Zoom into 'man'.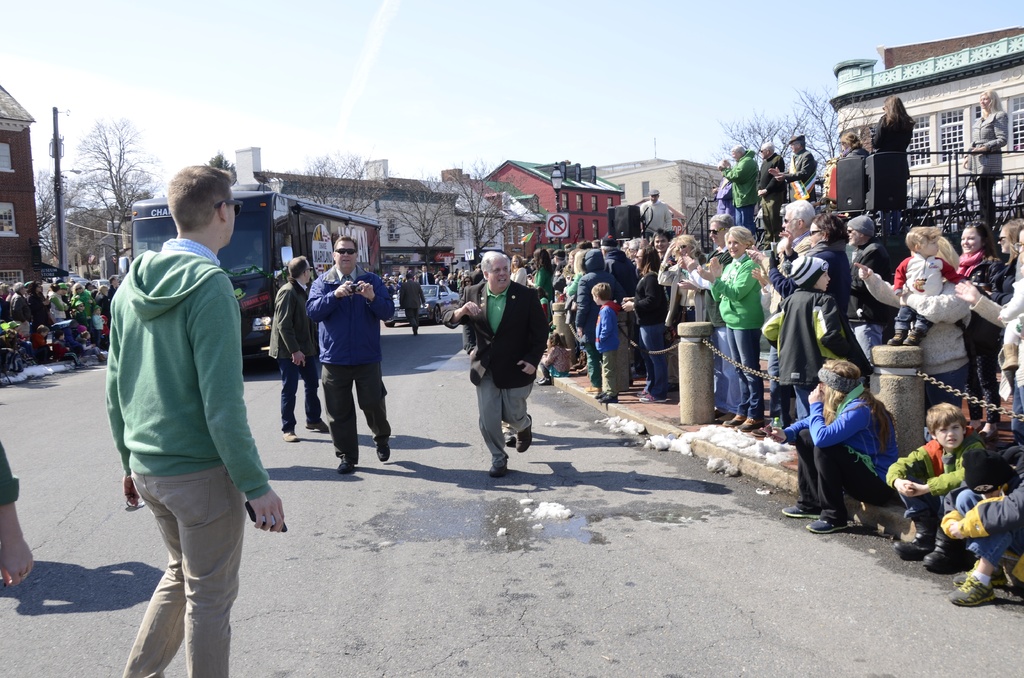
Zoom target: l=303, t=236, r=391, b=474.
